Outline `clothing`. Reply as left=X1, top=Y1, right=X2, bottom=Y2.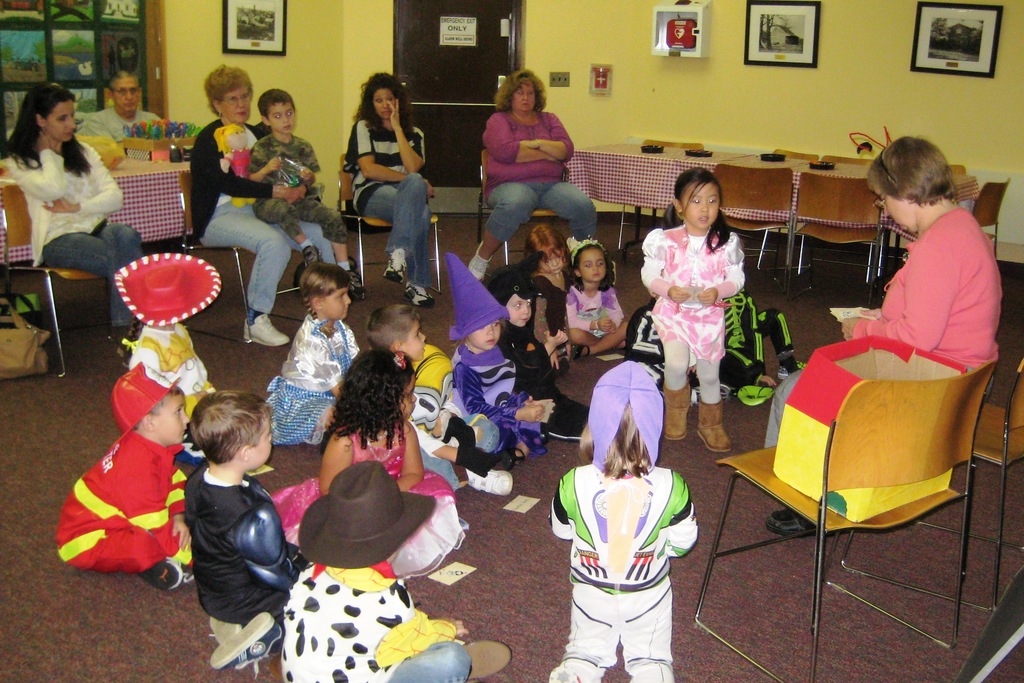
left=525, top=276, right=572, bottom=363.
